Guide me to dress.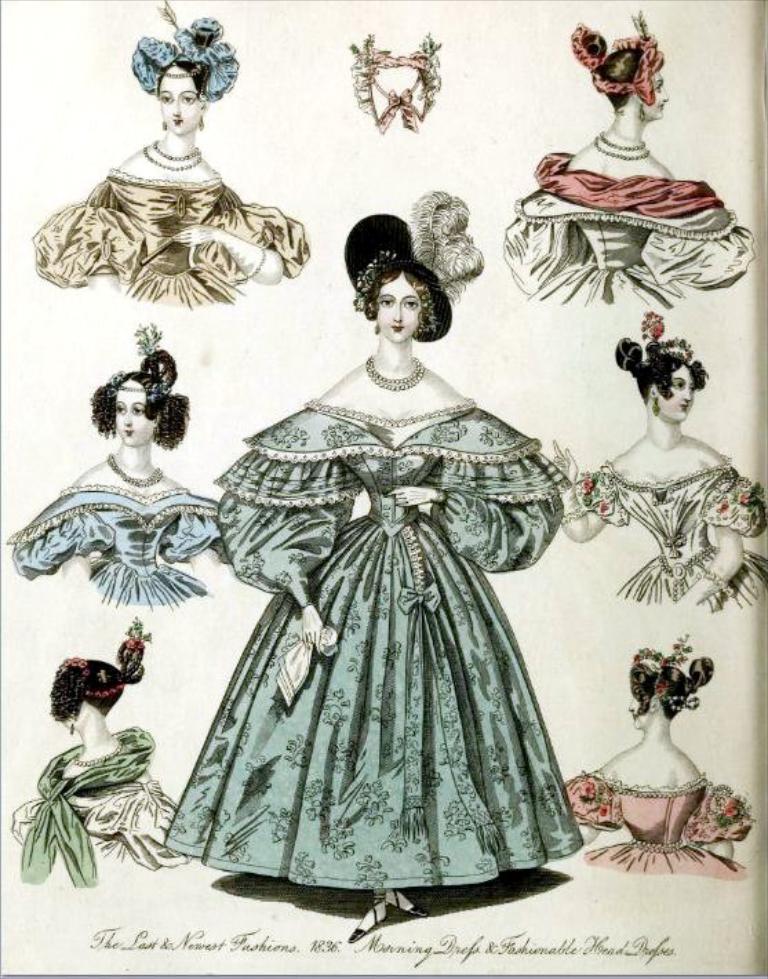
Guidance: detection(164, 403, 580, 869).
